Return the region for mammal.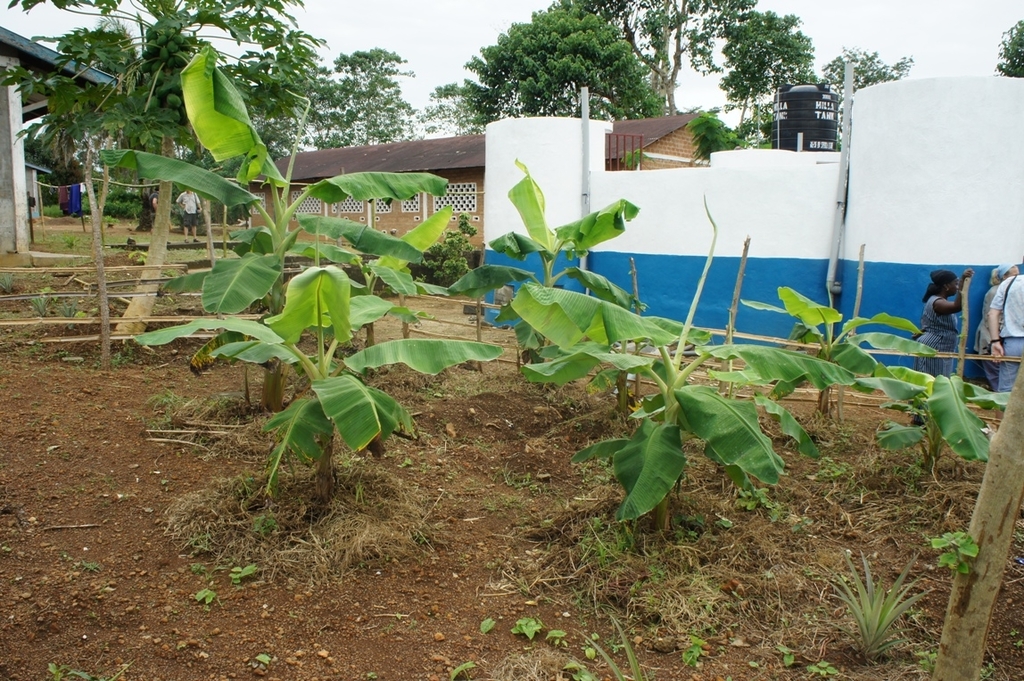
locate(990, 248, 1023, 391).
